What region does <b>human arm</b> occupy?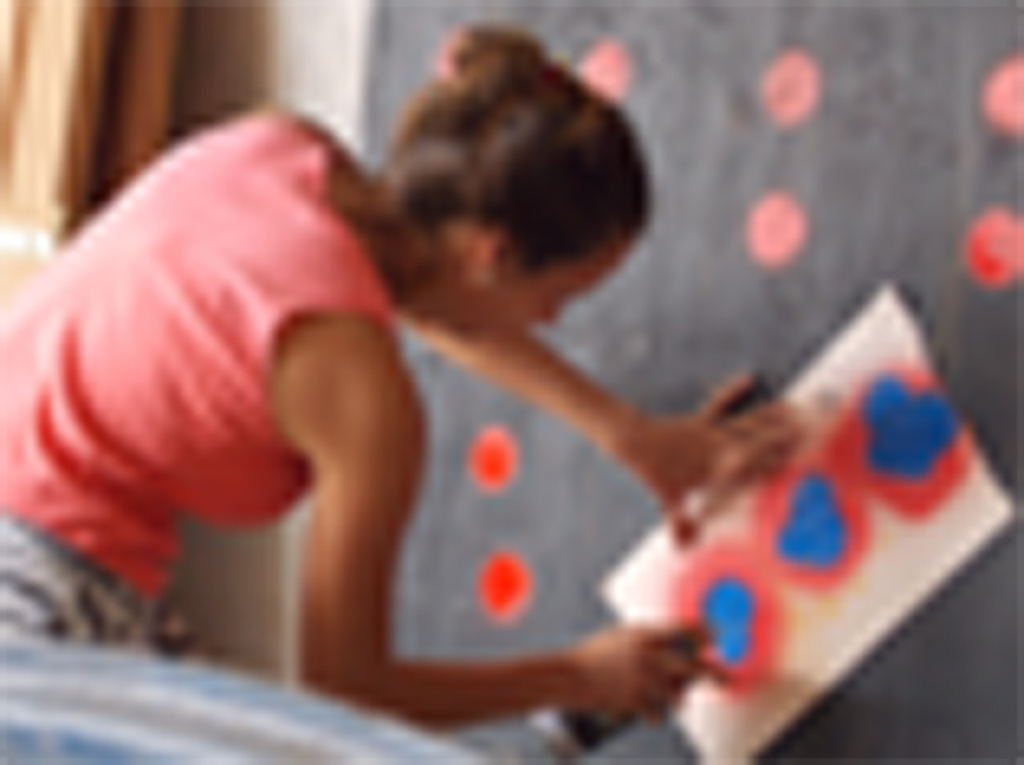
[x1=302, y1=336, x2=696, y2=721].
